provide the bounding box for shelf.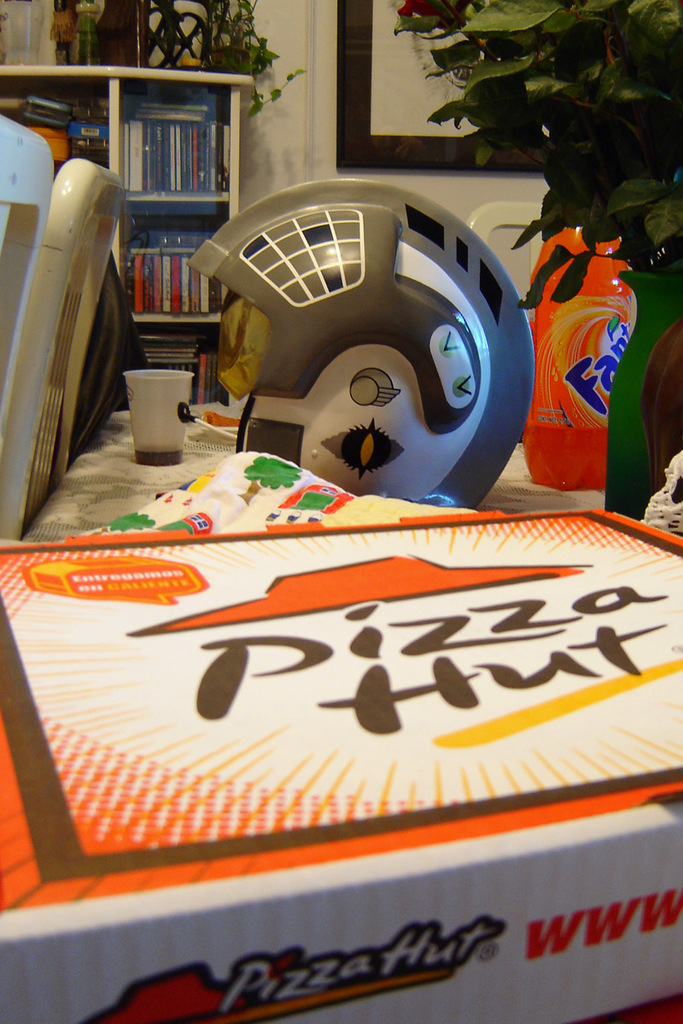
rect(0, 67, 102, 174).
